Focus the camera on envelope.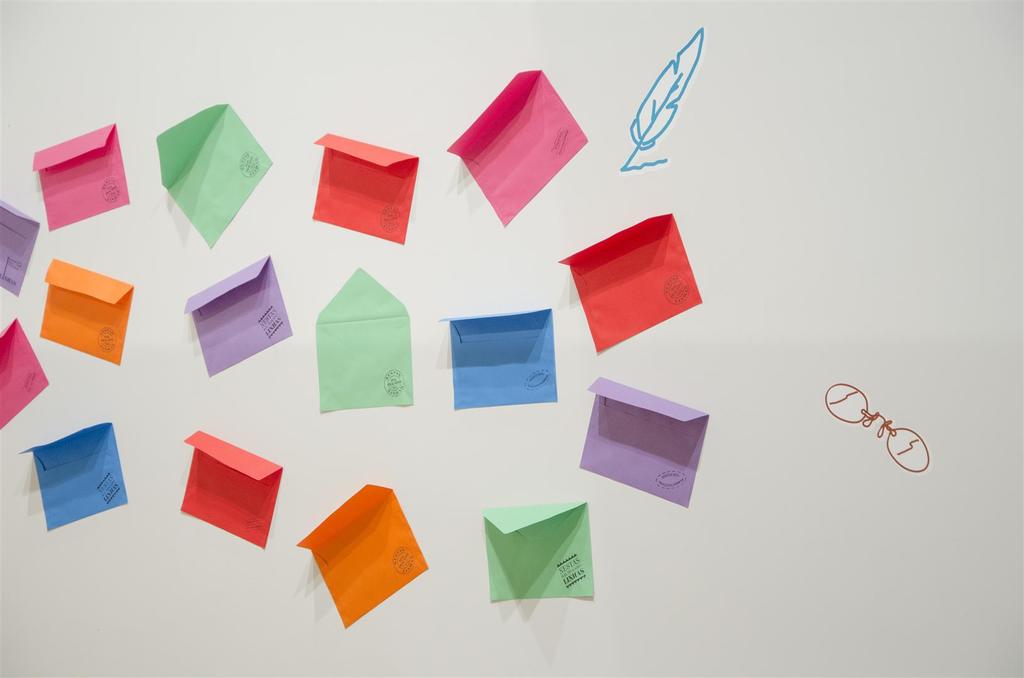
Focus region: box(294, 478, 432, 630).
